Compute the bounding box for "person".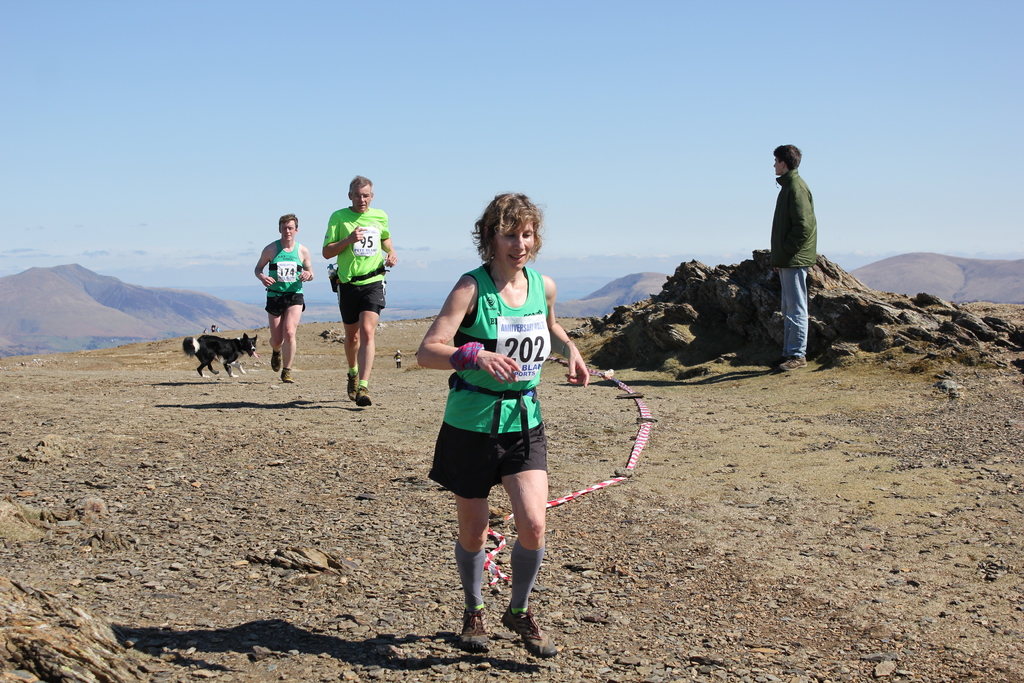
region(765, 145, 819, 366).
